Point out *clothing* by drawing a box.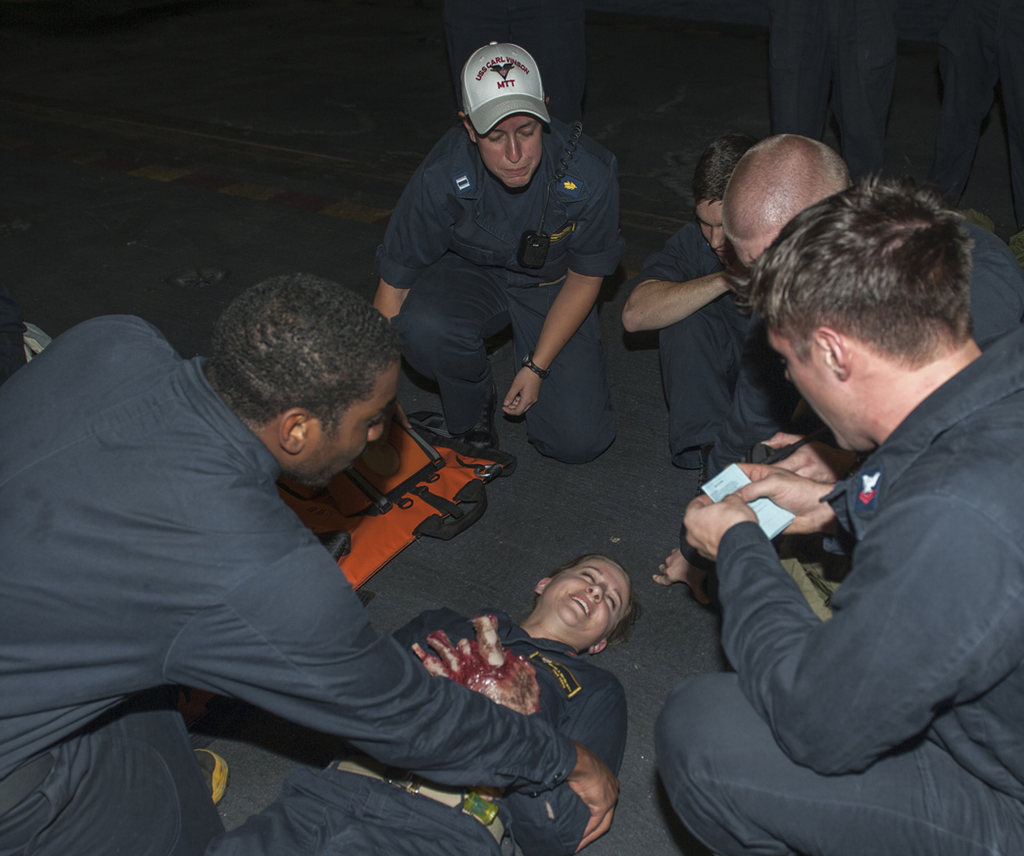
x1=210, y1=602, x2=627, y2=855.
